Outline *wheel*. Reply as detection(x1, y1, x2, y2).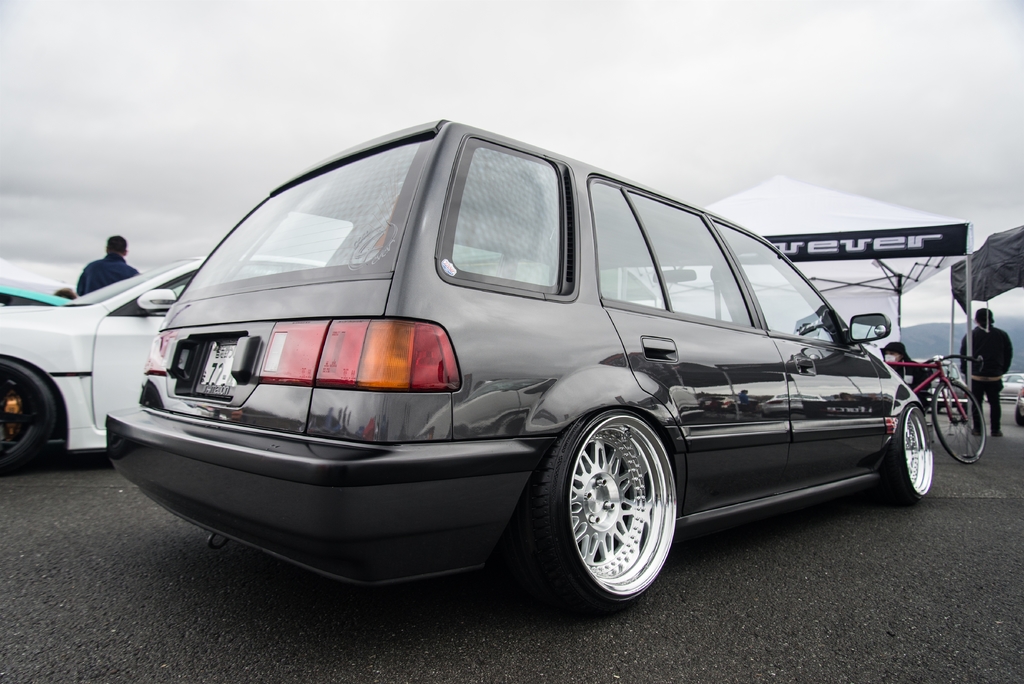
detection(876, 403, 934, 498).
